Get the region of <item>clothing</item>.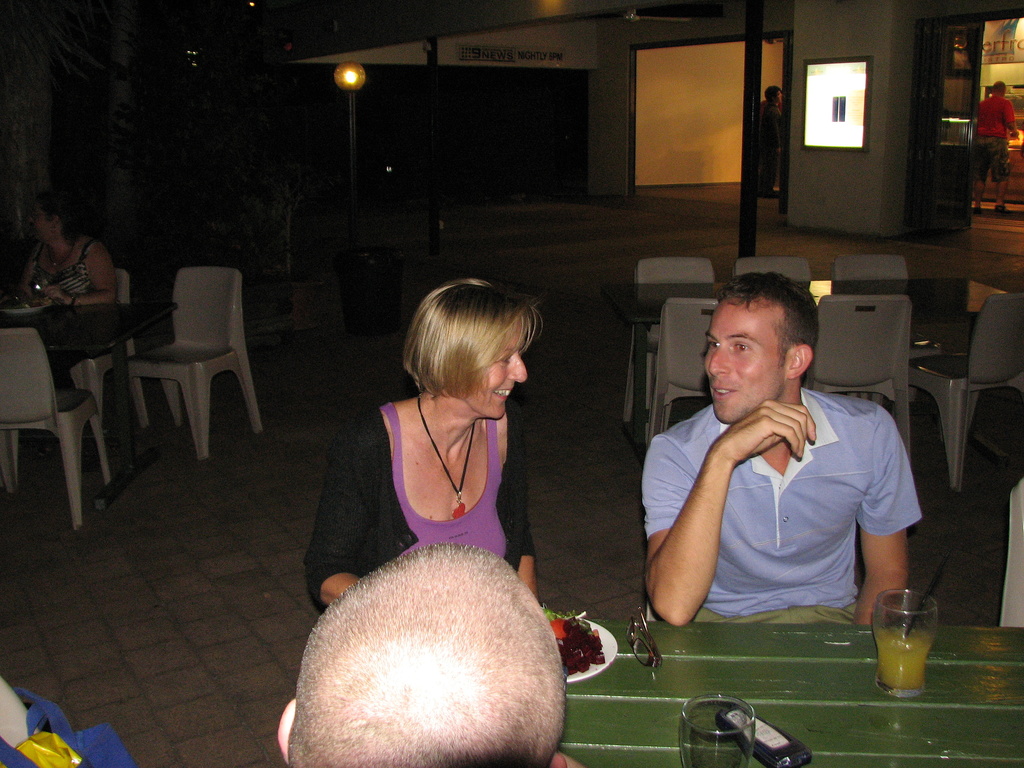
307:397:535:613.
